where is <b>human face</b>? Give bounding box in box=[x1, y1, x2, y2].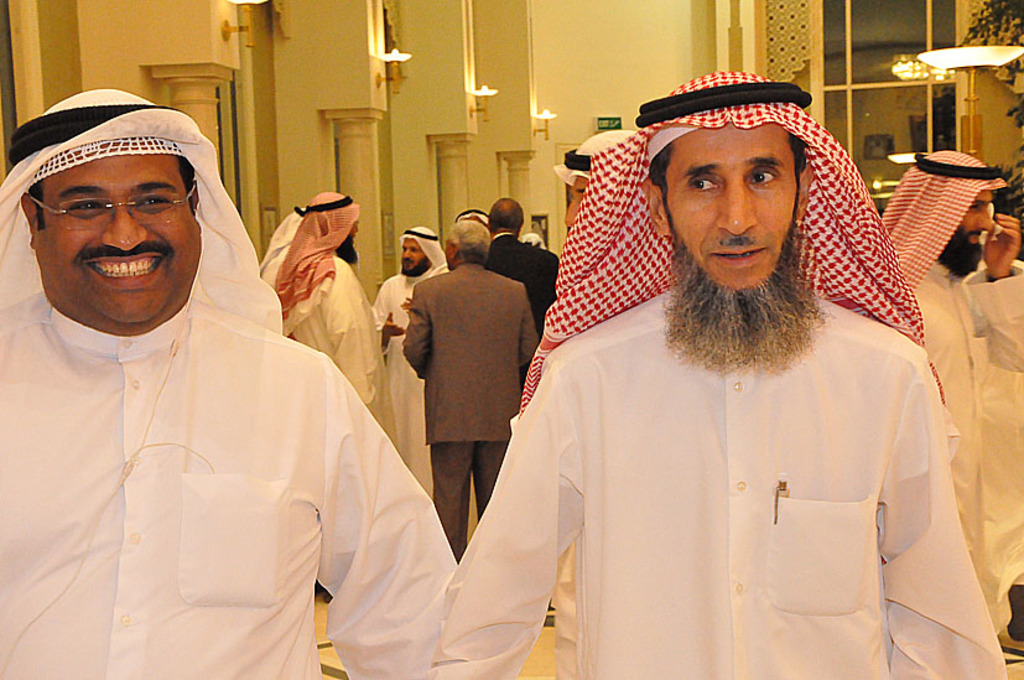
box=[37, 151, 202, 327].
